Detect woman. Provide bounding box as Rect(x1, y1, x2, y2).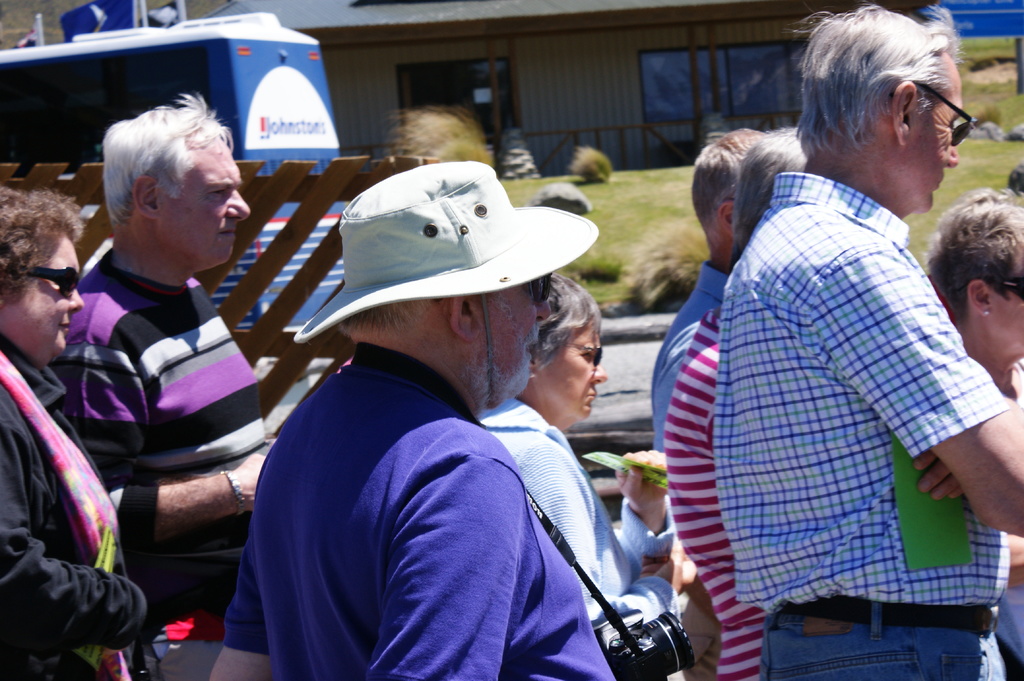
Rect(0, 186, 172, 680).
